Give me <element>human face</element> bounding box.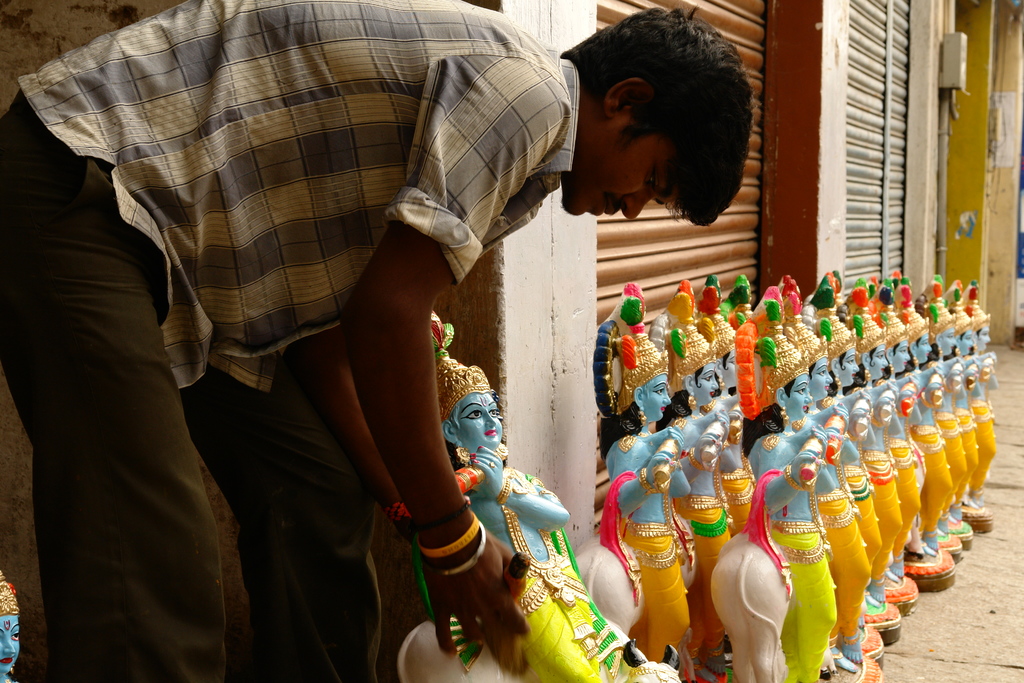
x1=0 y1=611 x2=23 y2=675.
